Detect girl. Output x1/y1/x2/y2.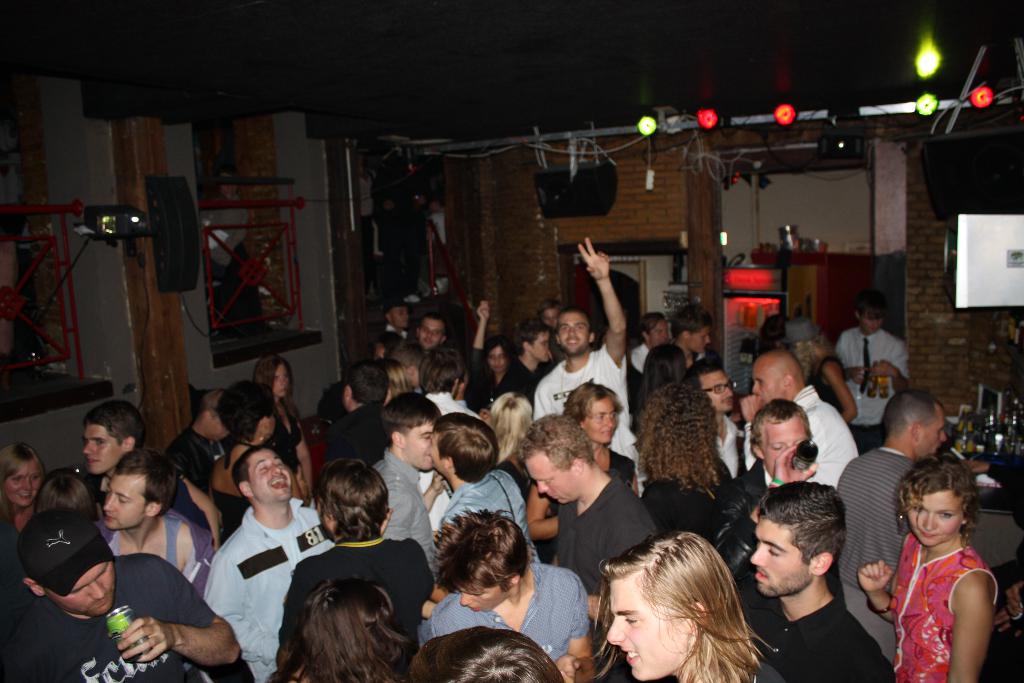
582/525/787/682.
